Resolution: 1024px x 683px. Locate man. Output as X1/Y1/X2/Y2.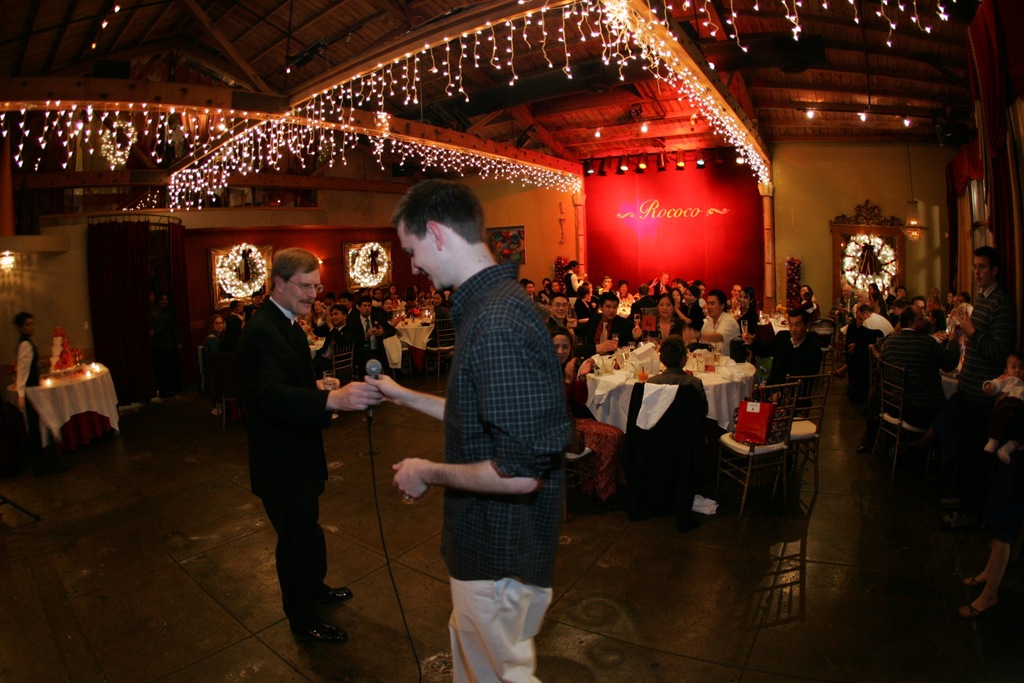
676/286/737/358.
